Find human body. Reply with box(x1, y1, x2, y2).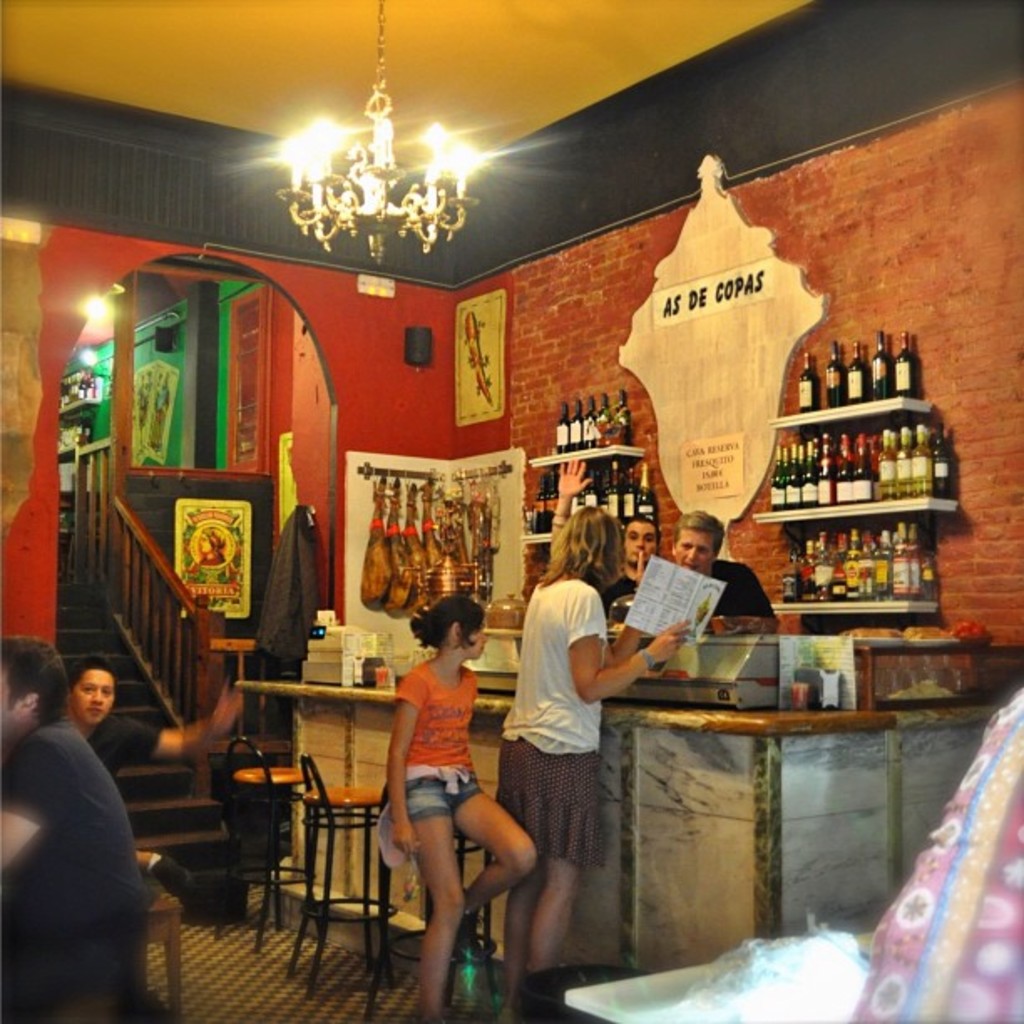
box(0, 609, 151, 1011).
